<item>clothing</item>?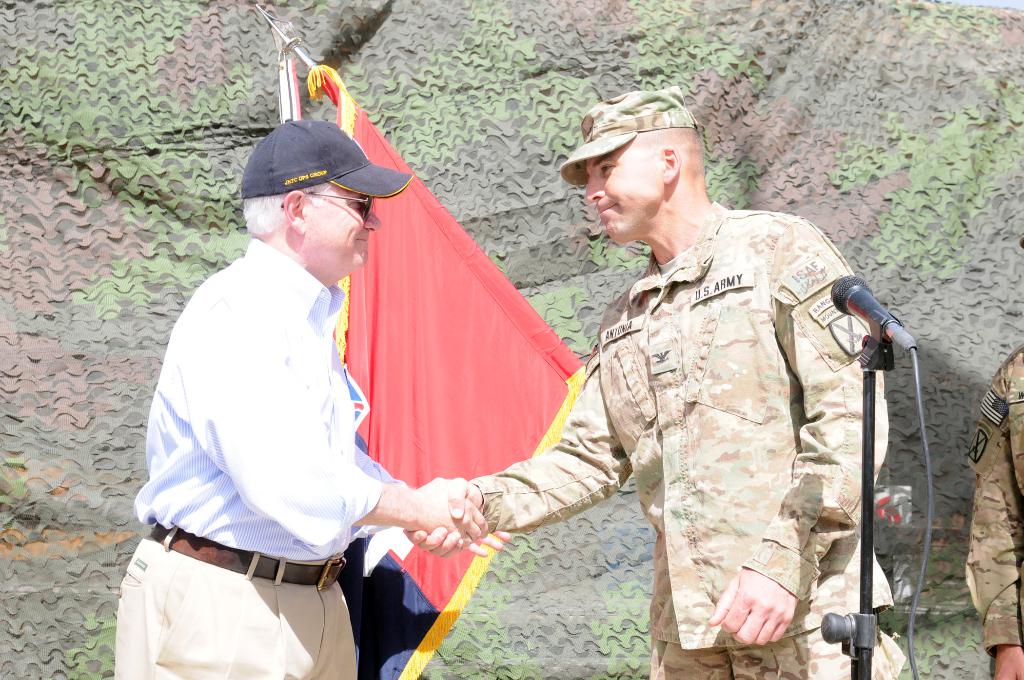
{"x1": 963, "y1": 337, "x2": 1023, "y2": 645}
